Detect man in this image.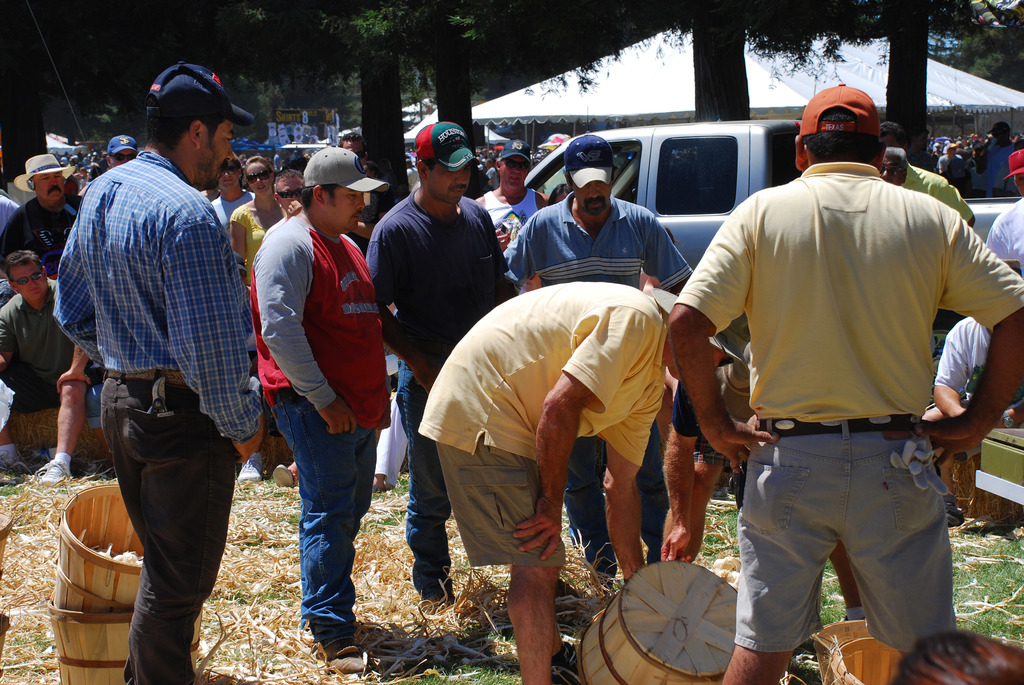
Detection: <region>415, 278, 746, 684</region>.
